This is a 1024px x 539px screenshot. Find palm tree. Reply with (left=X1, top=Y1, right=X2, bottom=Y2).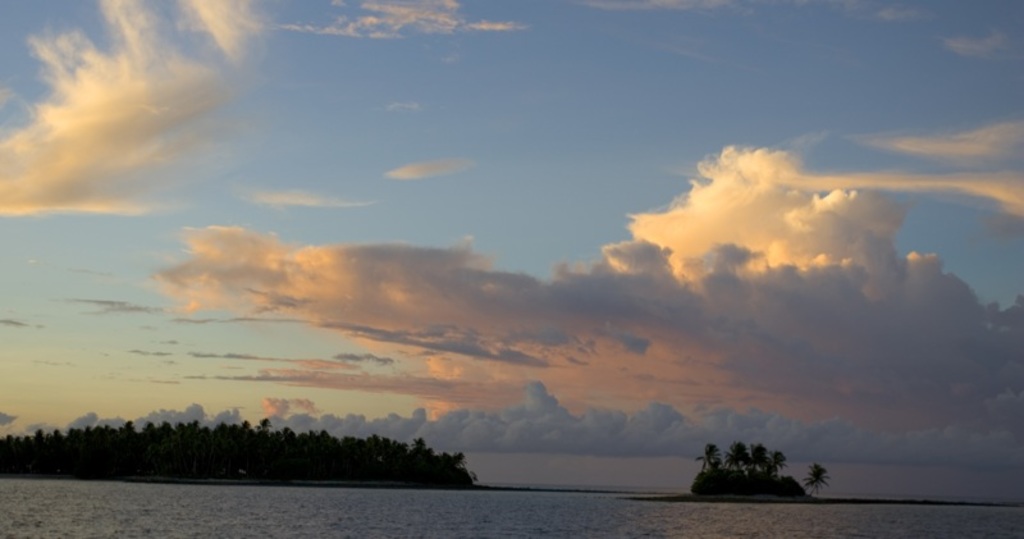
(left=753, top=435, right=780, bottom=504).
